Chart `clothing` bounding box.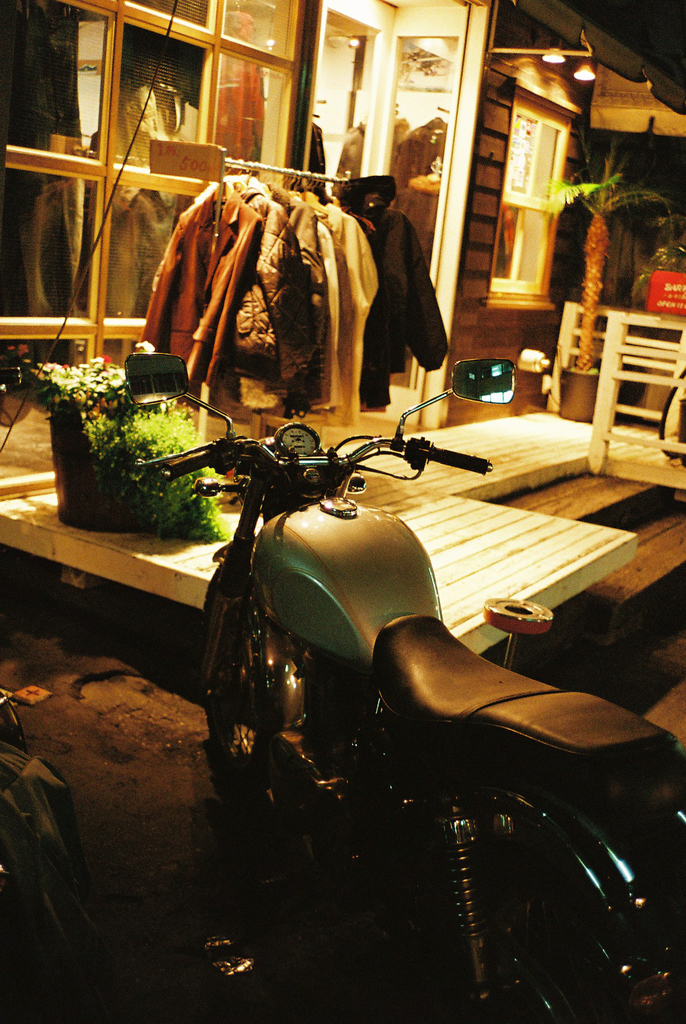
Charted: x1=311 y1=121 x2=329 y2=209.
